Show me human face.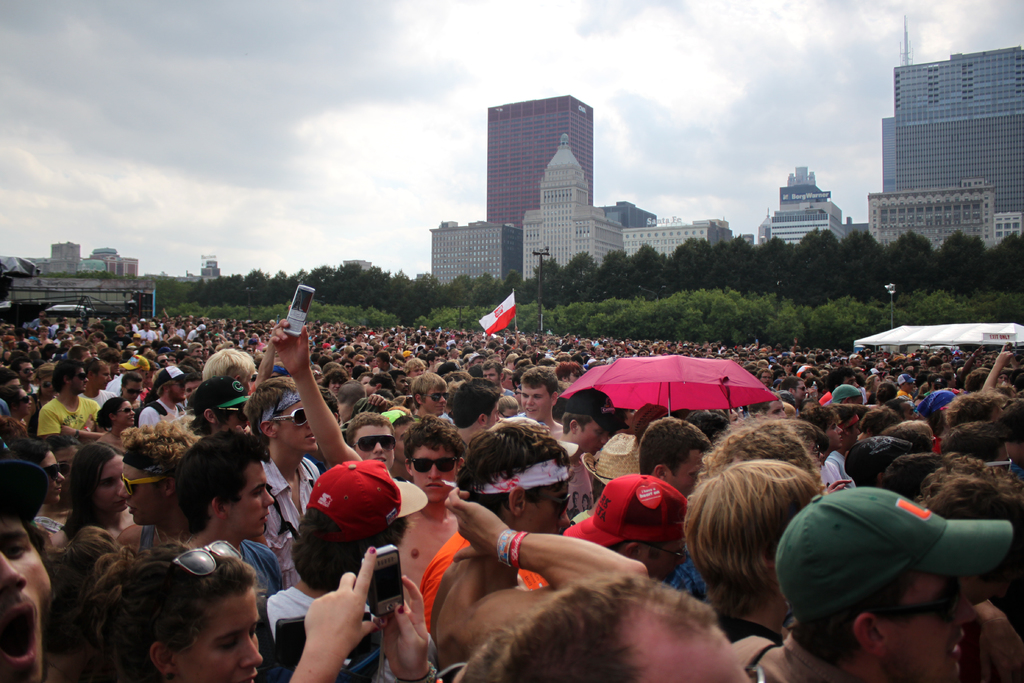
human face is here: 54 442 80 468.
